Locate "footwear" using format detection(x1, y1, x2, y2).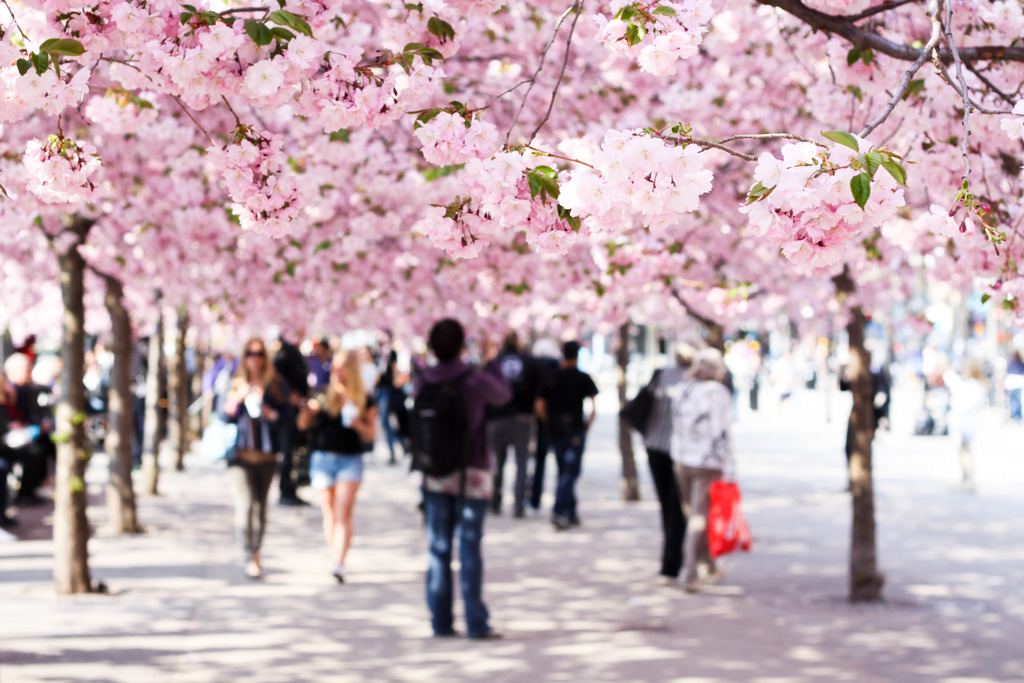
detection(325, 568, 345, 586).
